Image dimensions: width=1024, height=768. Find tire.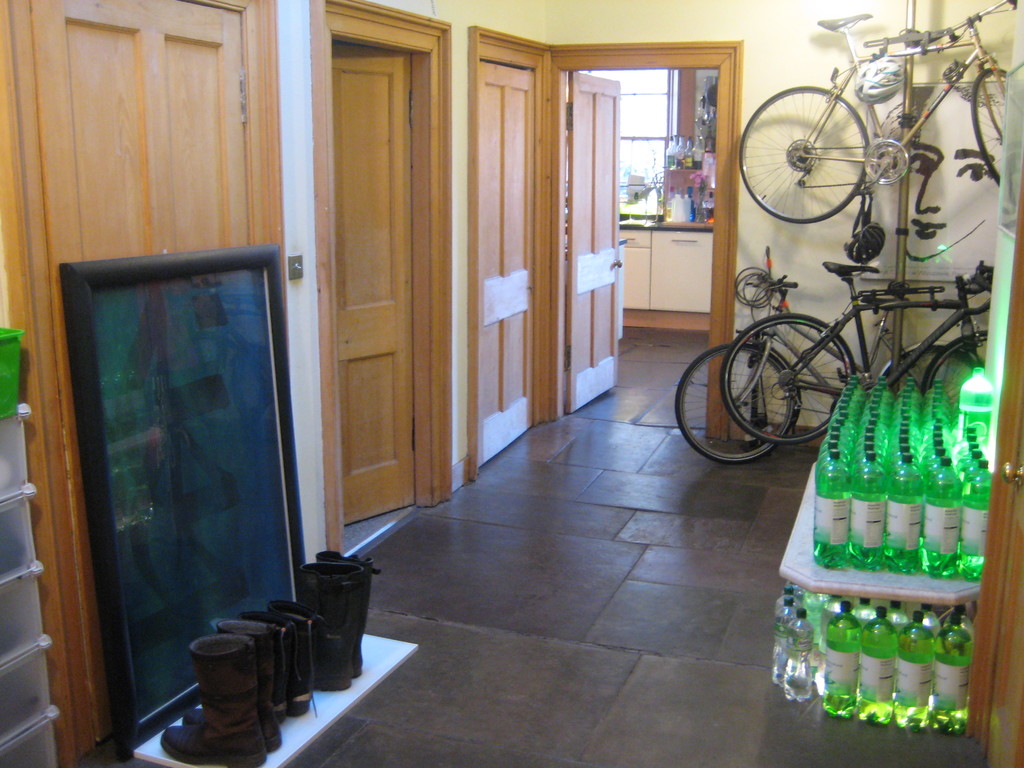
bbox=[916, 331, 993, 395].
